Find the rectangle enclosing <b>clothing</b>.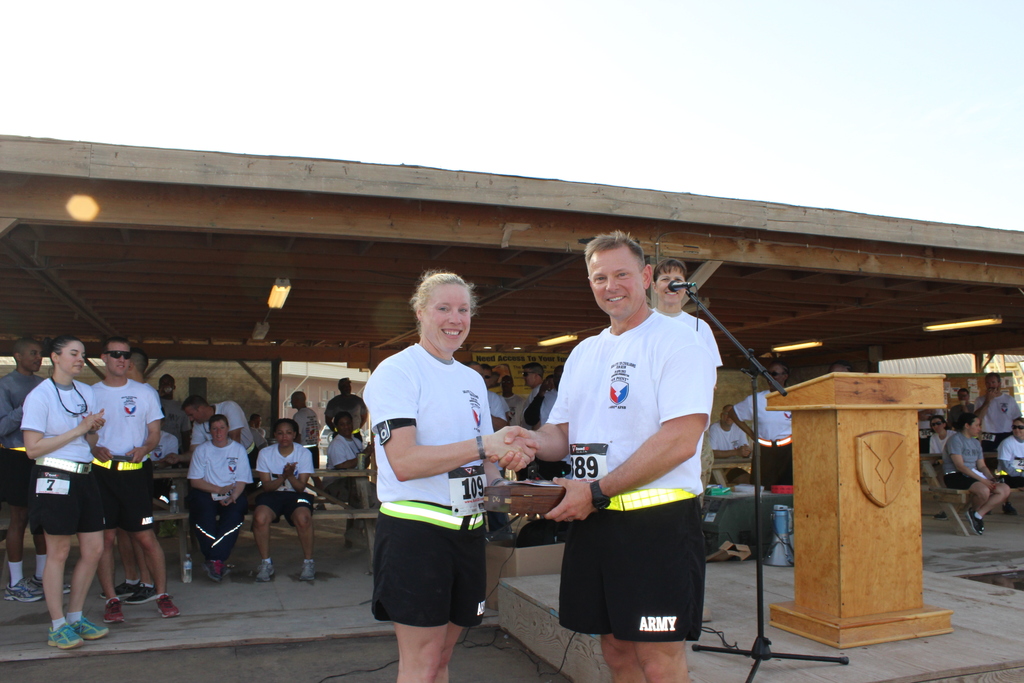
(left=929, top=429, right=958, bottom=453).
